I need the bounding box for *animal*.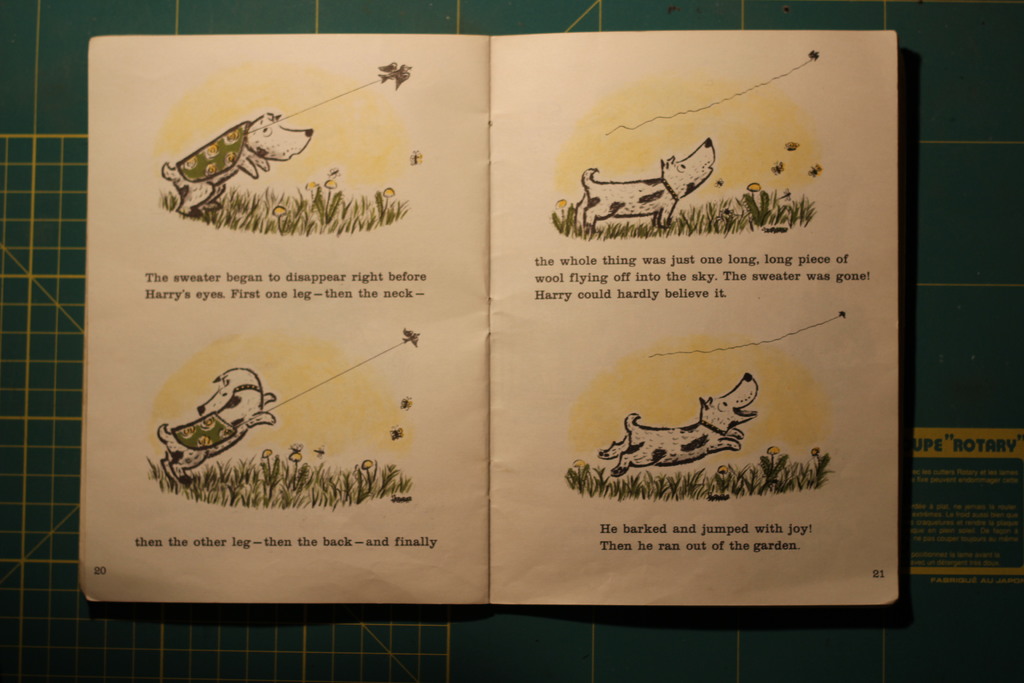
Here it is: l=161, t=110, r=314, b=215.
